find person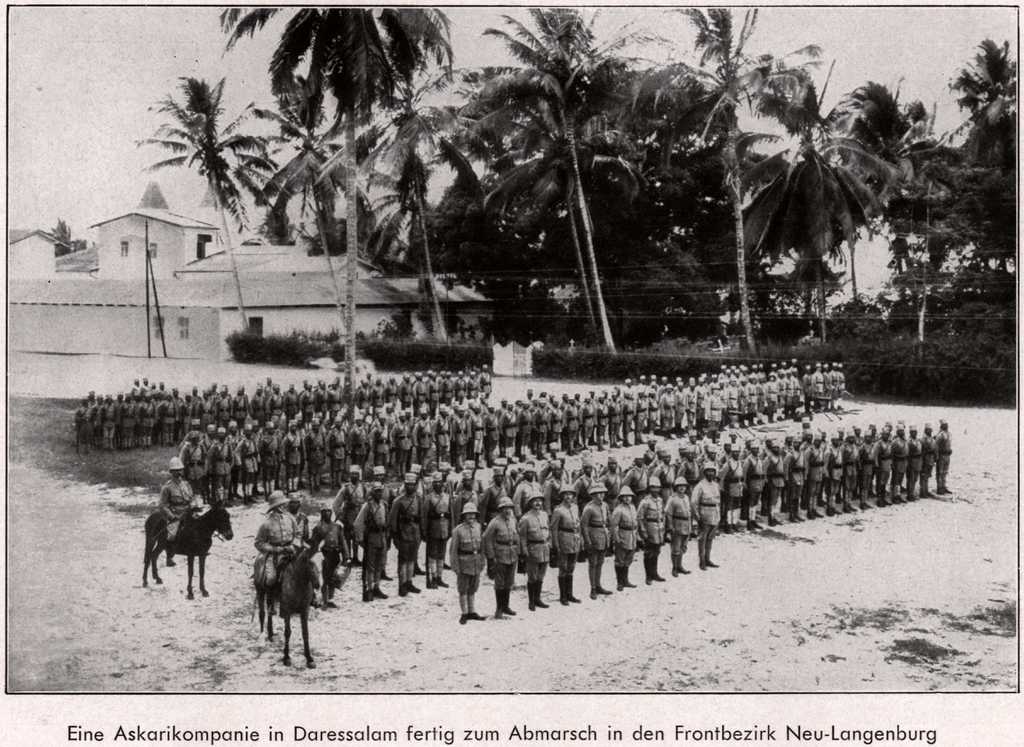
312:497:347:610
